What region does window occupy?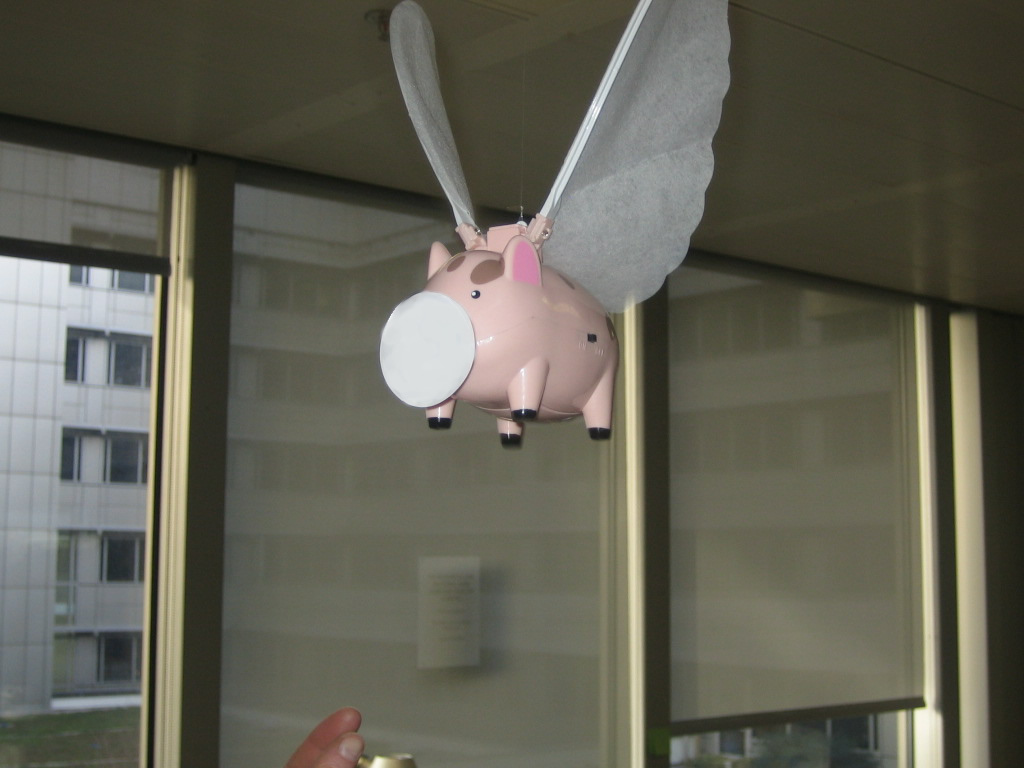
region(56, 216, 161, 302).
